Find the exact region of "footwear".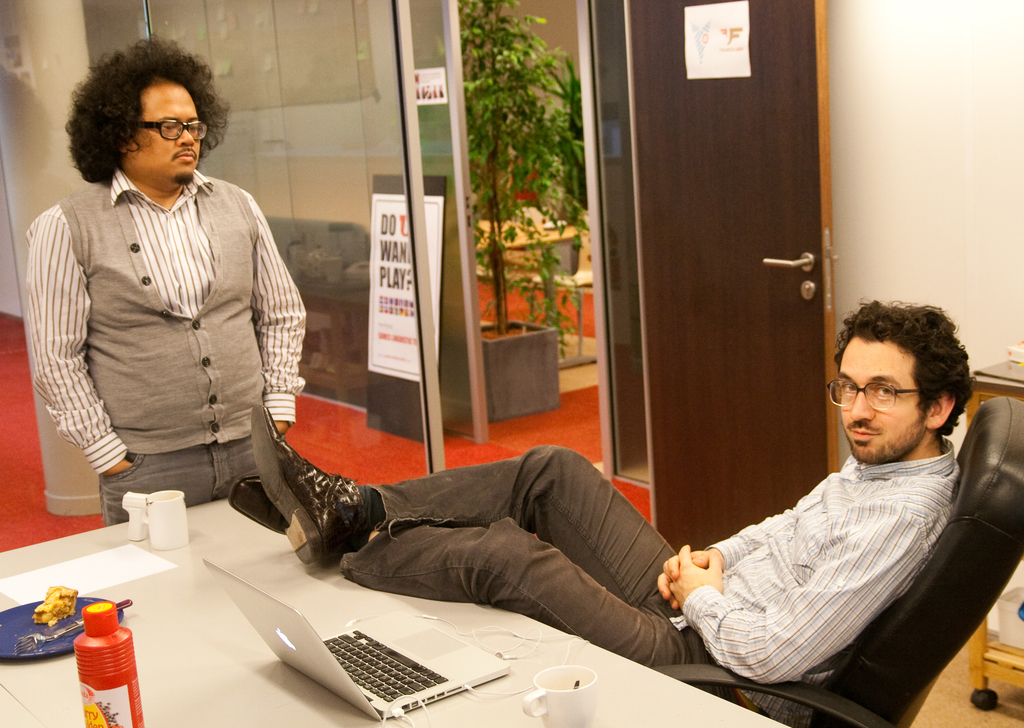
Exact region: 227:470:286:540.
